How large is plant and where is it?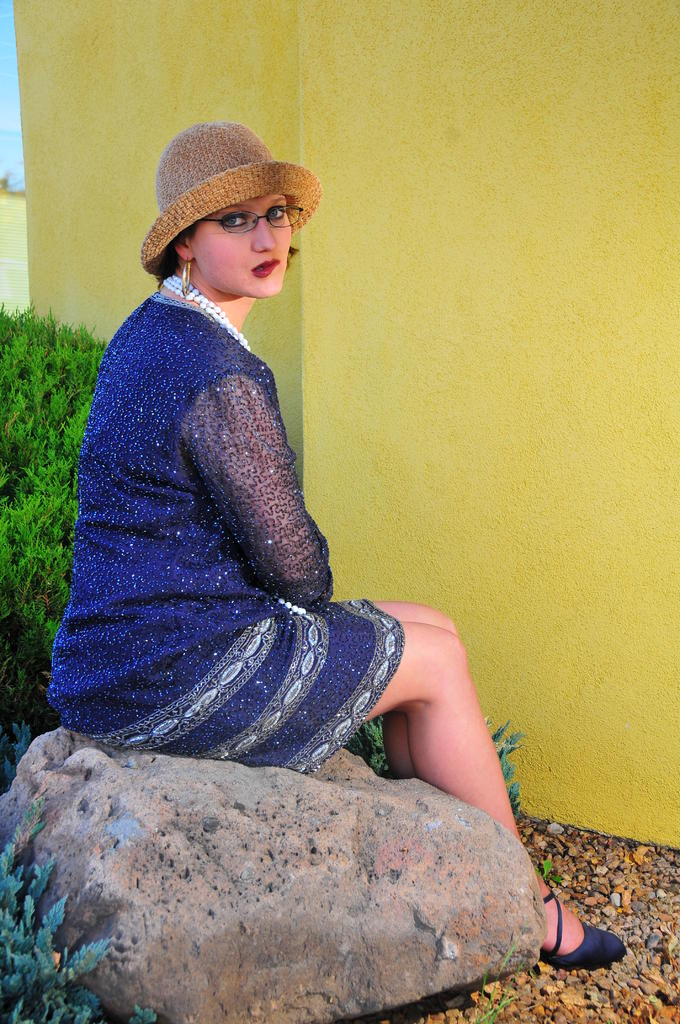
Bounding box: [462,942,569,1023].
